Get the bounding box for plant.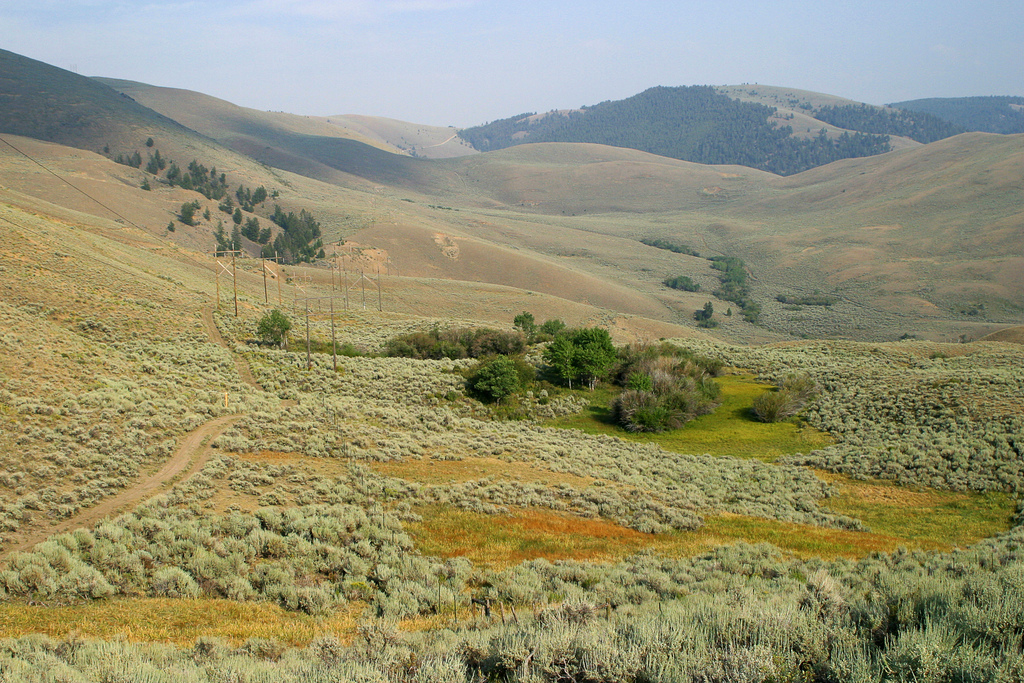
bbox=(792, 370, 824, 399).
